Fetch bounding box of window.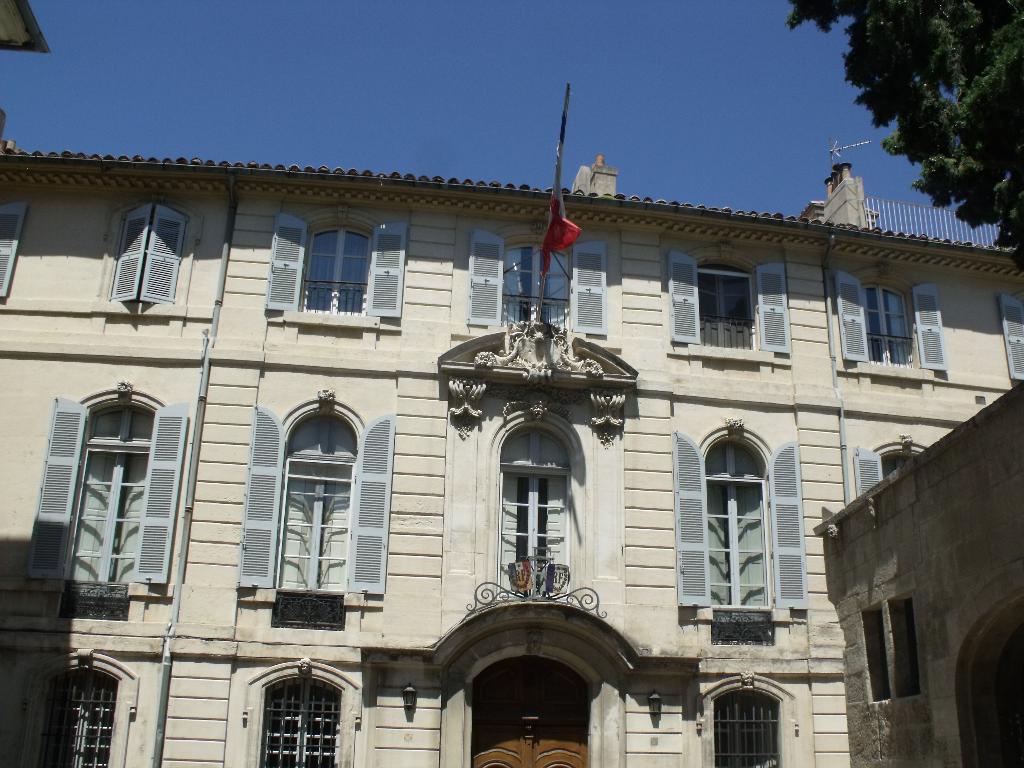
Bbox: 694, 669, 796, 767.
